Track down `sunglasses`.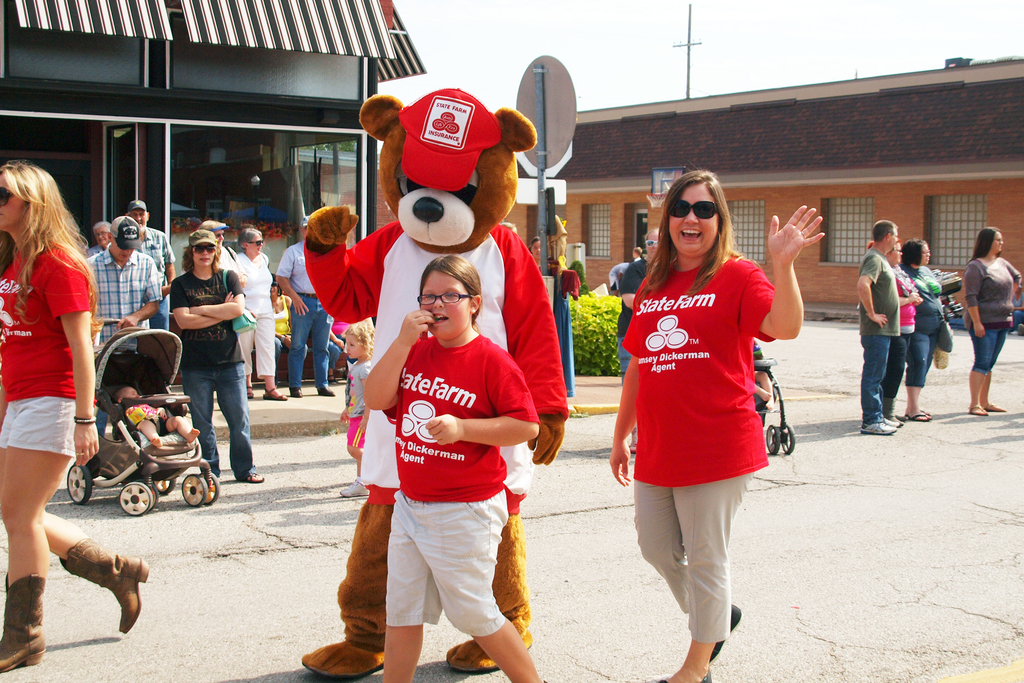
Tracked to [669,200,717,219].
